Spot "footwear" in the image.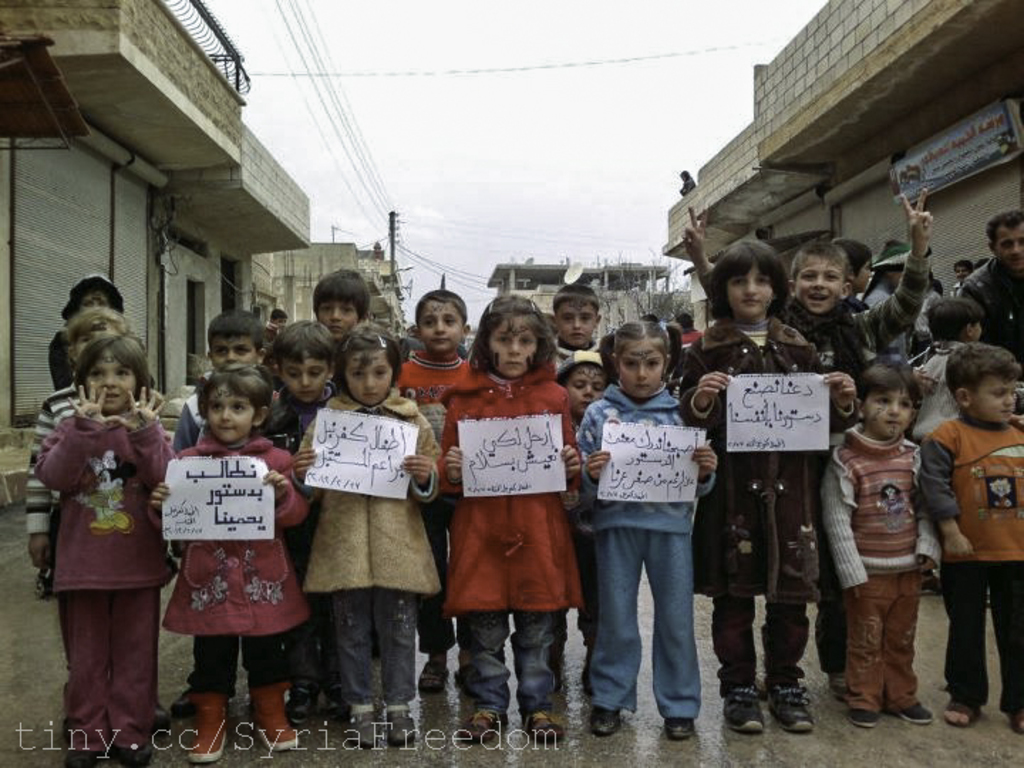
"footwear" found at bbox=(34, 567, 47, 594).
